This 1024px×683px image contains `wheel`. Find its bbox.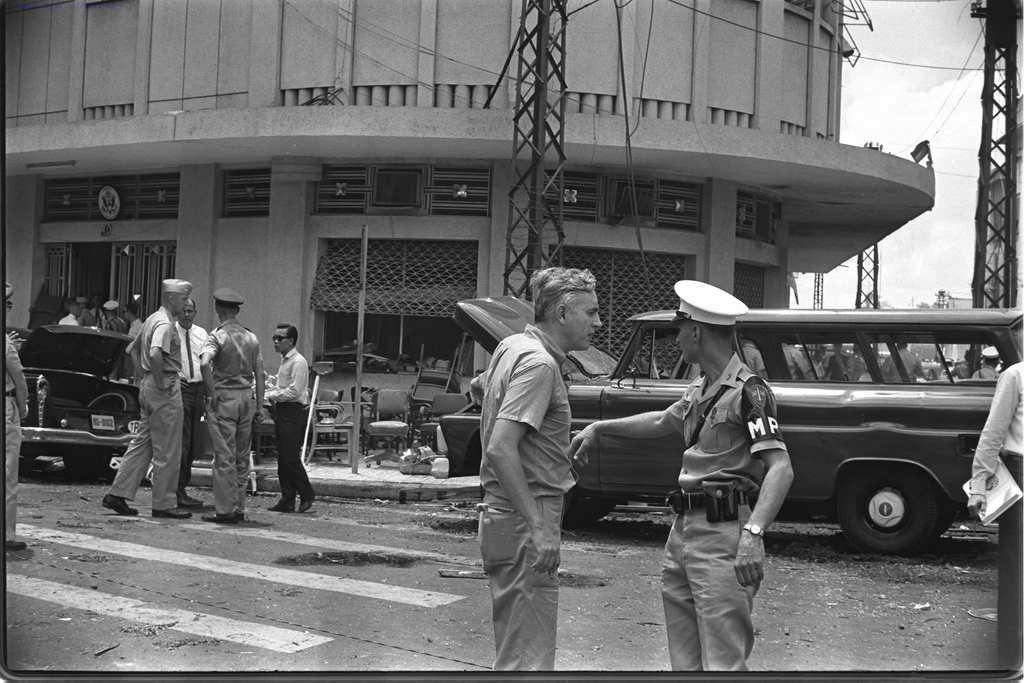
box(55, 448, 110, 479).
